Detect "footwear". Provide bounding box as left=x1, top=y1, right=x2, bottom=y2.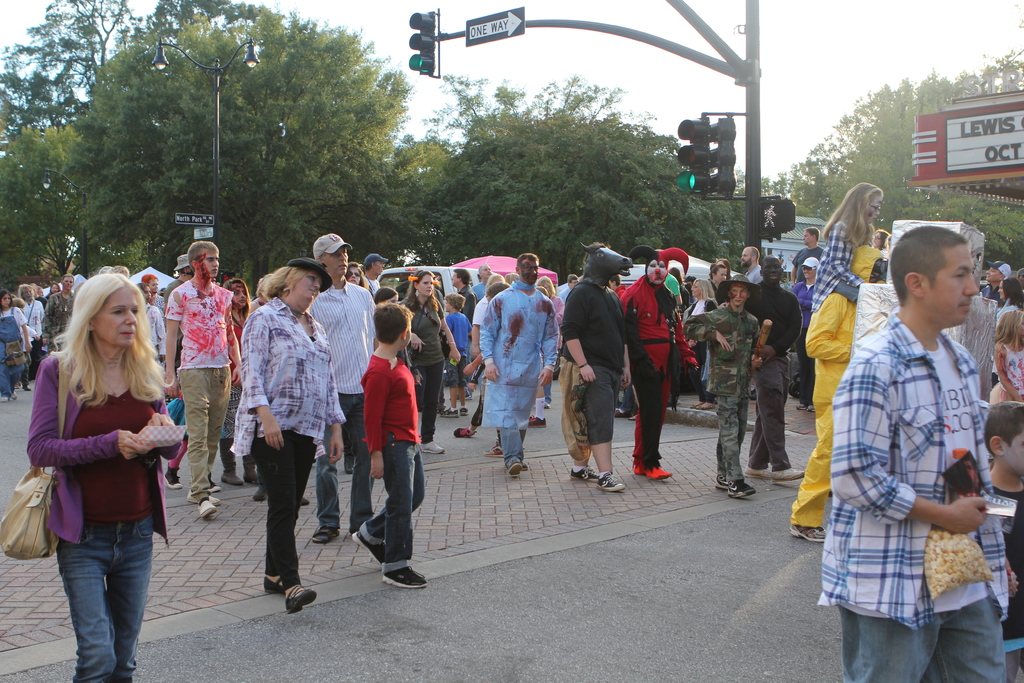
left=527, top=414, right=550, bottom=428.
